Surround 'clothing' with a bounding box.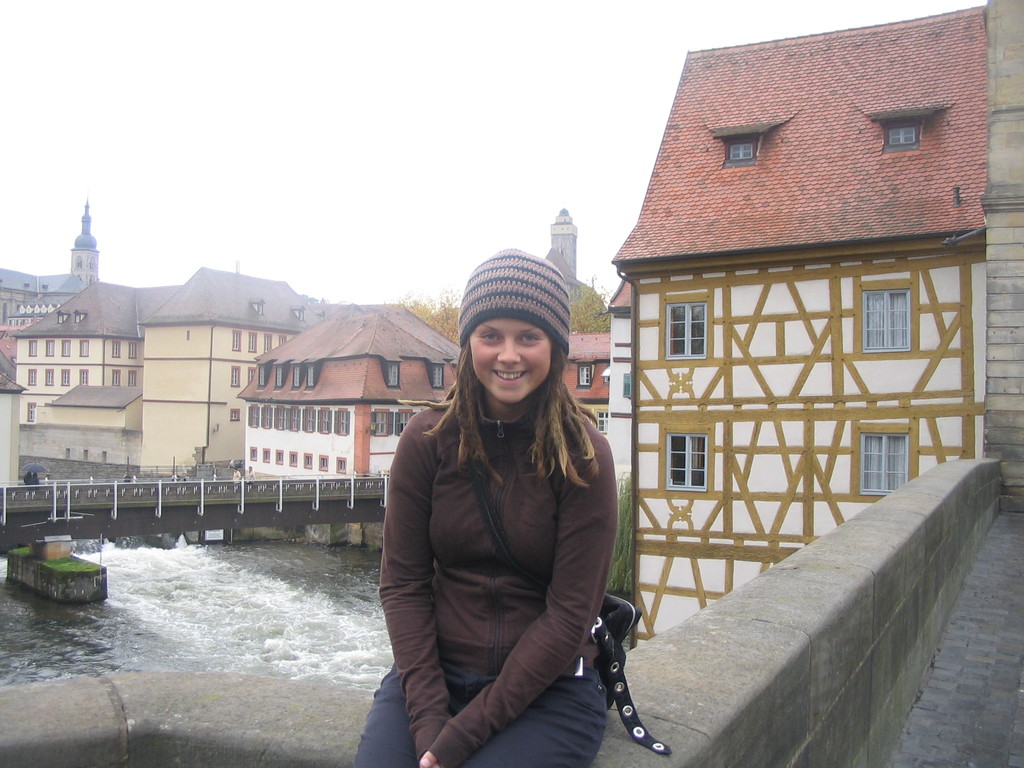
371,300,651,767.
